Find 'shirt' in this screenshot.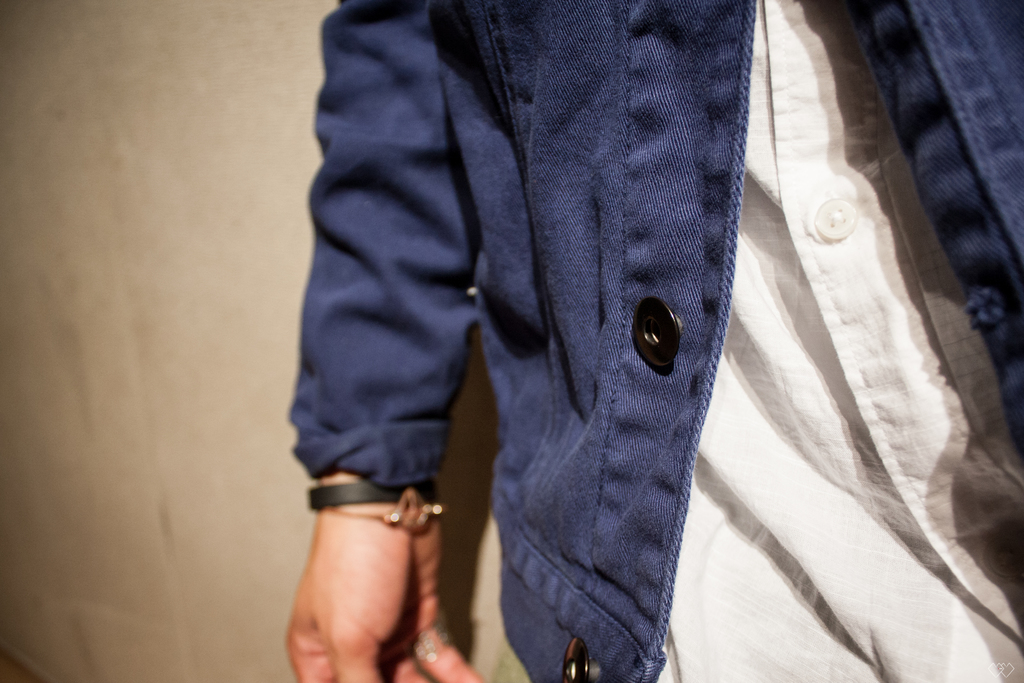
The bounding box for 'shirt' is left=652, top=0, right=1023, bottom=679.
